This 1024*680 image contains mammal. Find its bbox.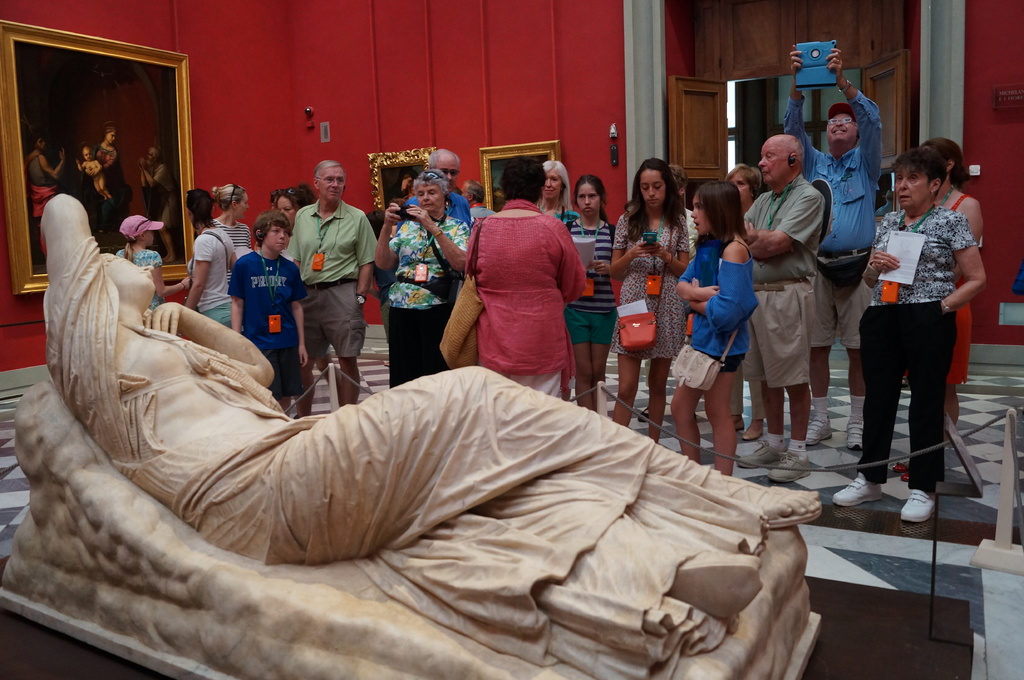
l=744, t=128, r=824, b=478.
